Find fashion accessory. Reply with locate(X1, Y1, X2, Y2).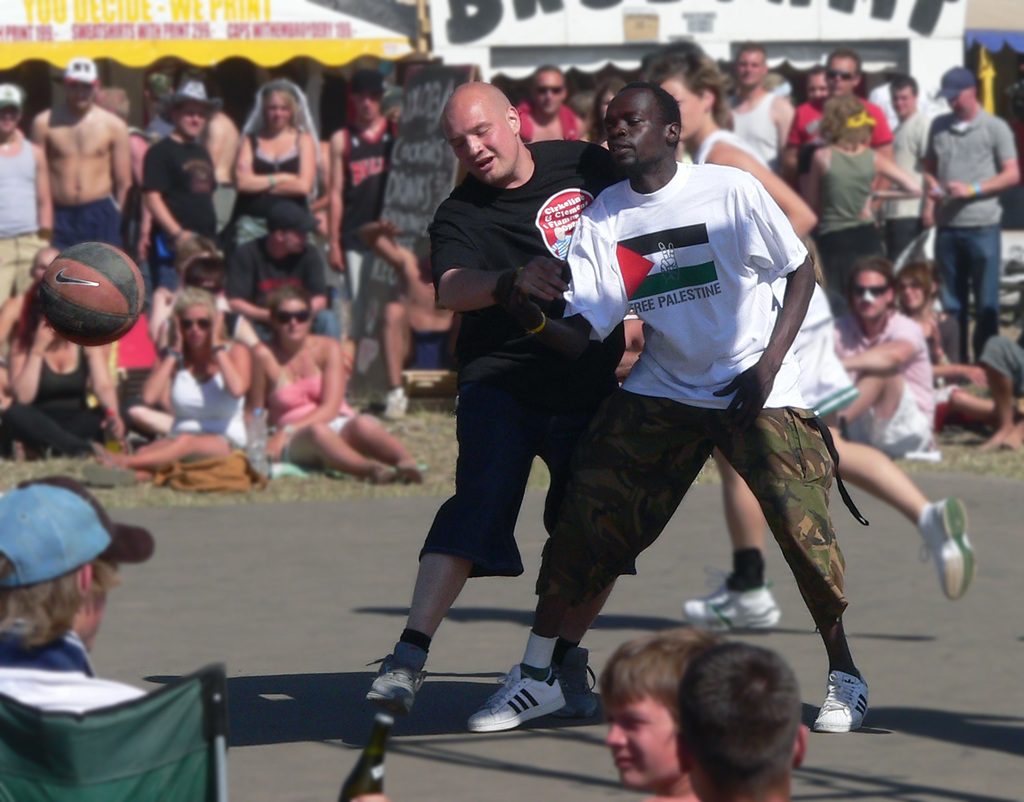
locate(162, 347, 181, 365).
